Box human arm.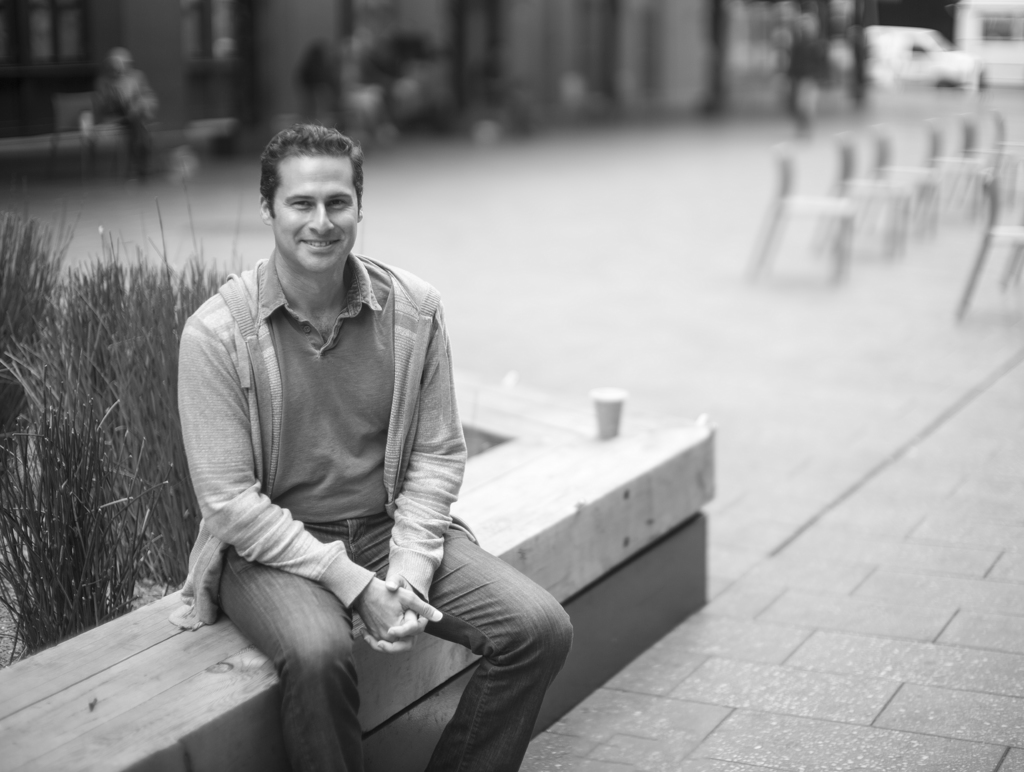
x1=175 y1=332 x2=436 y2=642.
